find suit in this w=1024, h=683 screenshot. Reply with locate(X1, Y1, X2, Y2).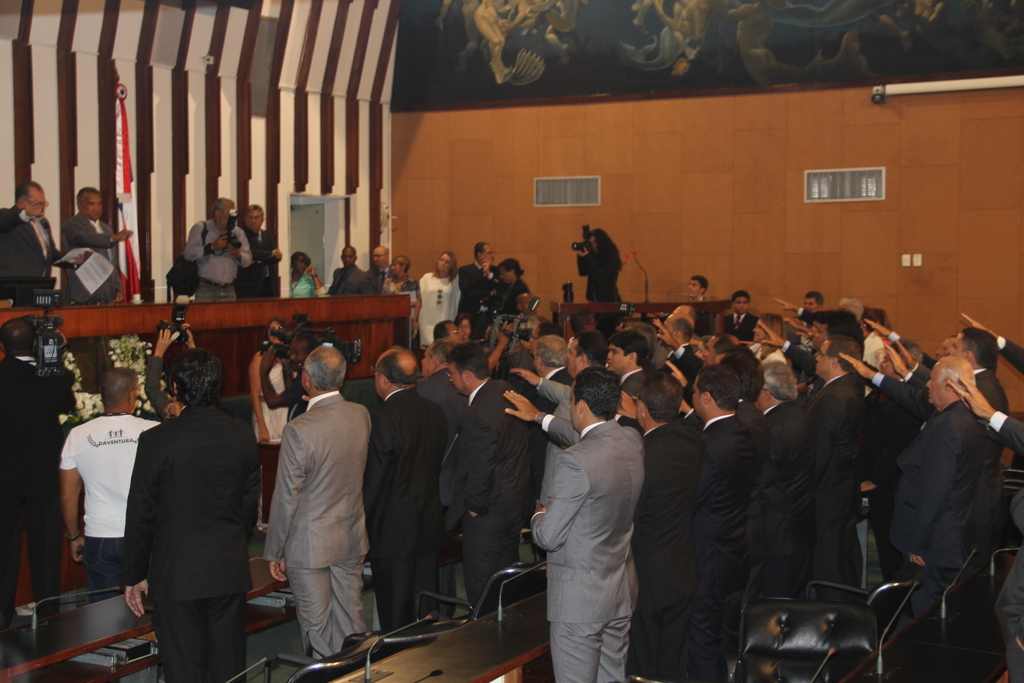
locate(453, 374, 536, 616).
